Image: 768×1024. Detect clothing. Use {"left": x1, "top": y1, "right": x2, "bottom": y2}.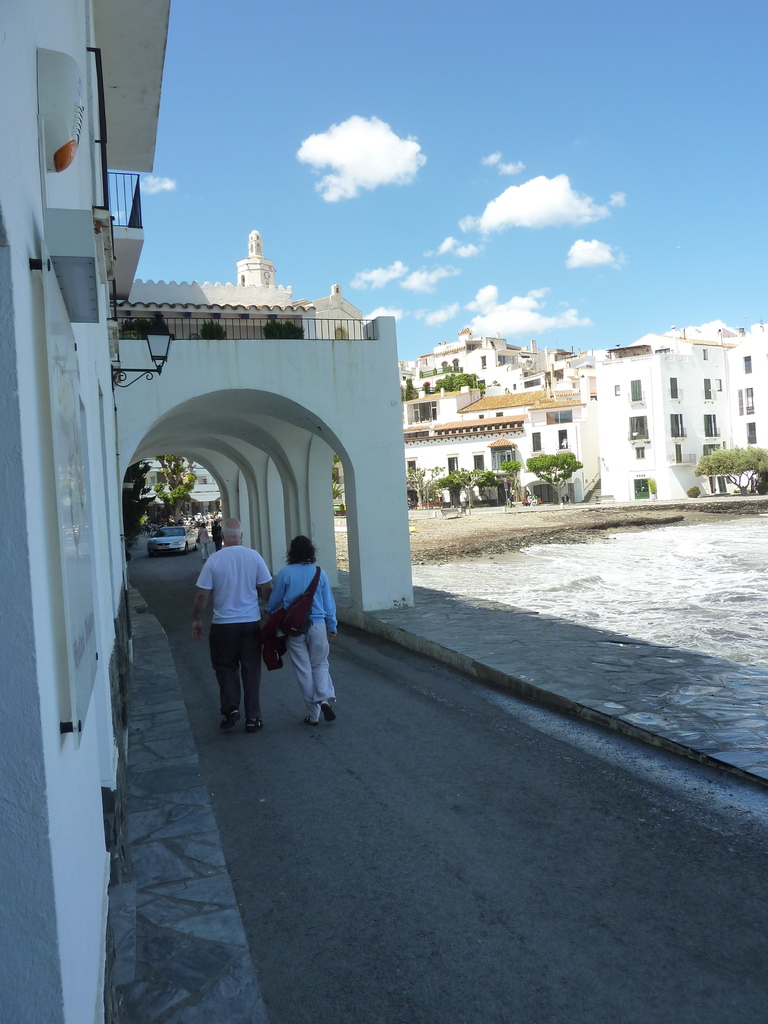
{"left": 198, "top": 527, "right": 209, "bottom": 555}.
